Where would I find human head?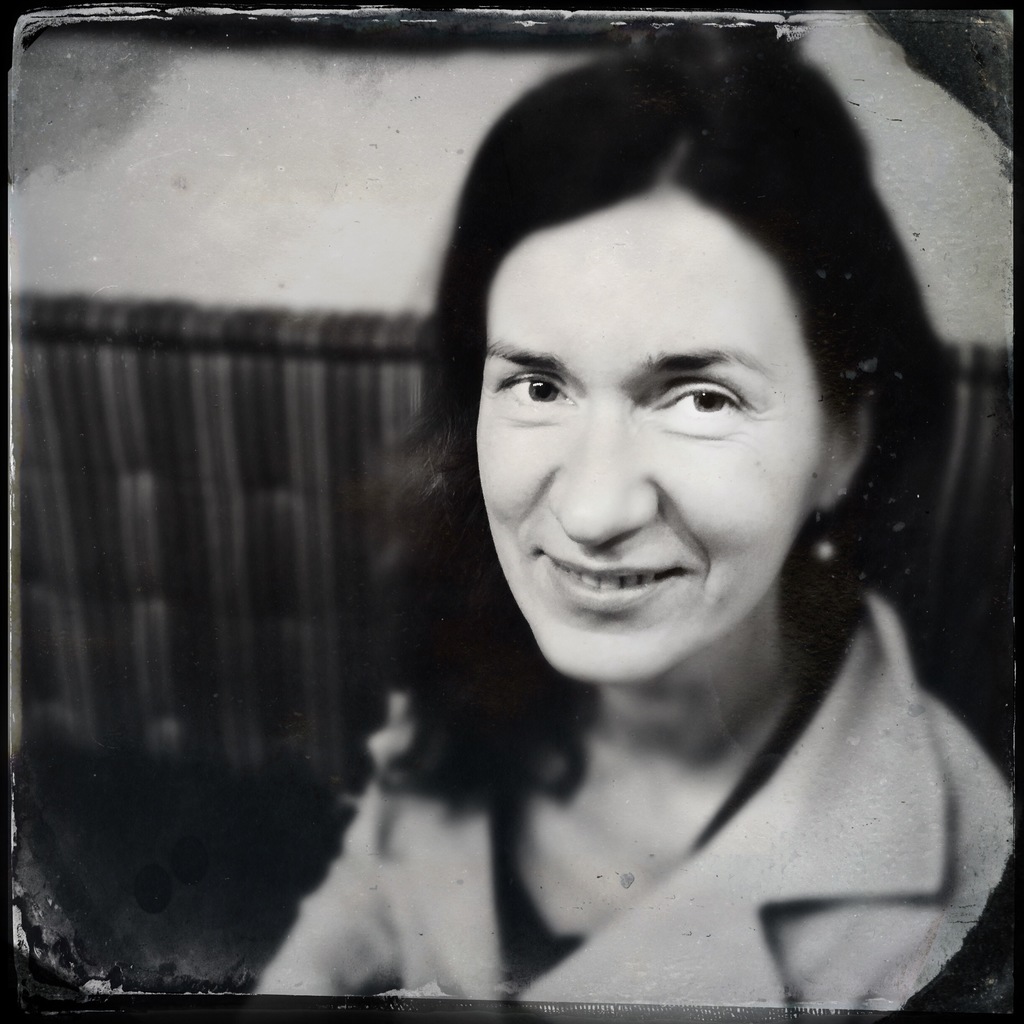
At (475,58,880,705).
